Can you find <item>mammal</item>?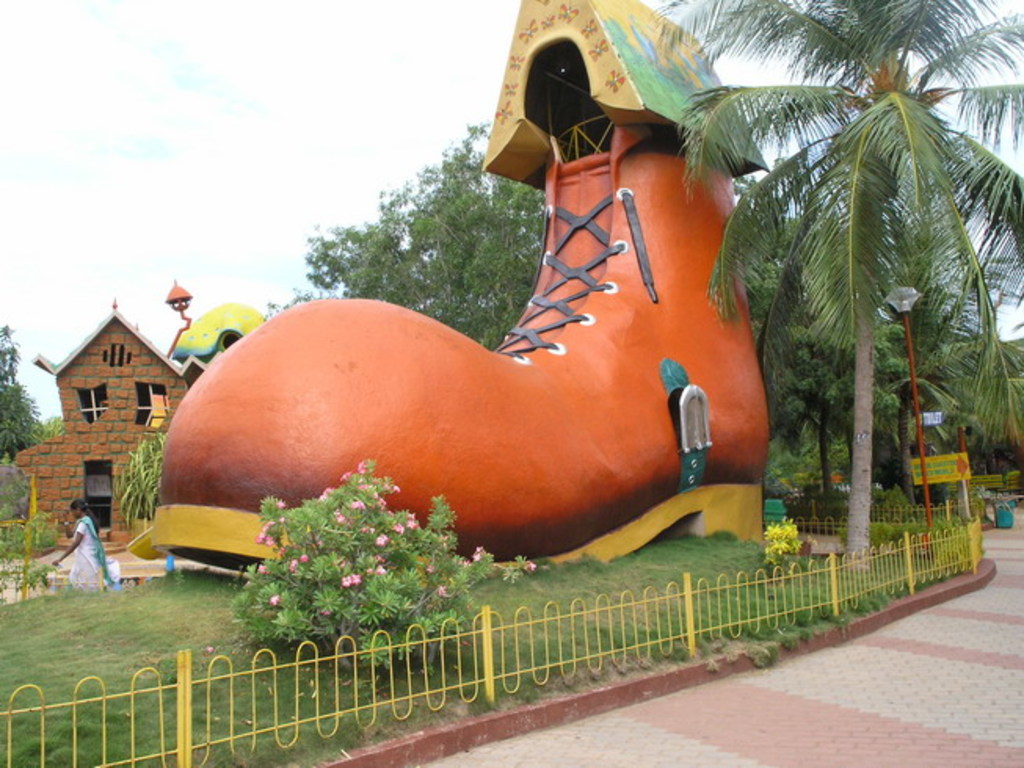
Yes, bounding box: box(31, 506, 107, 600).
